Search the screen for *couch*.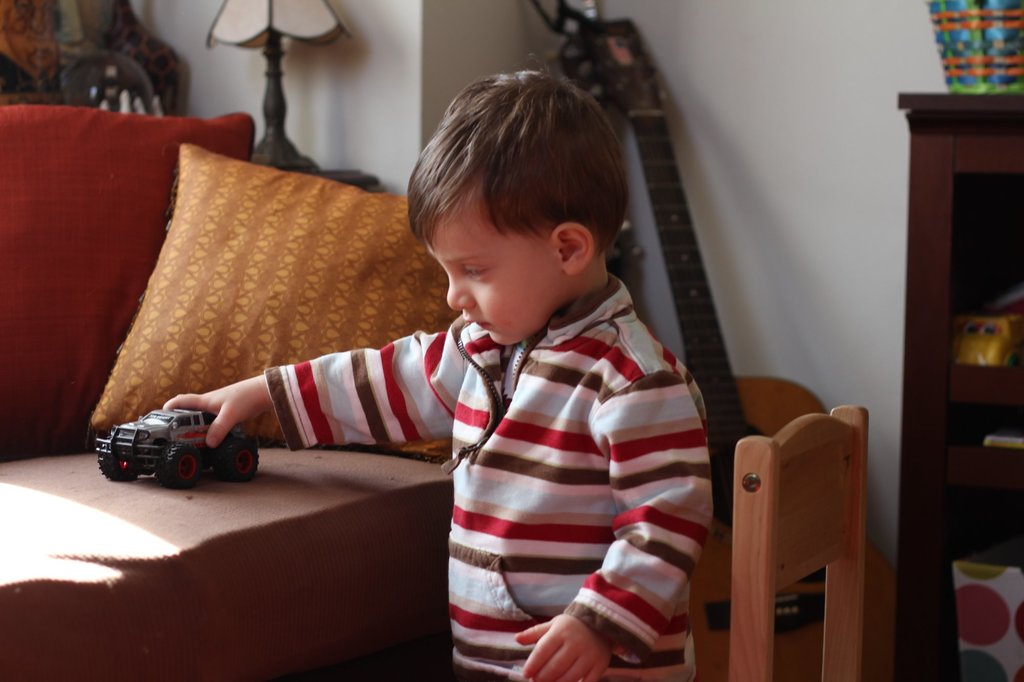
Found at Rect(0, 98, 464, 681).
